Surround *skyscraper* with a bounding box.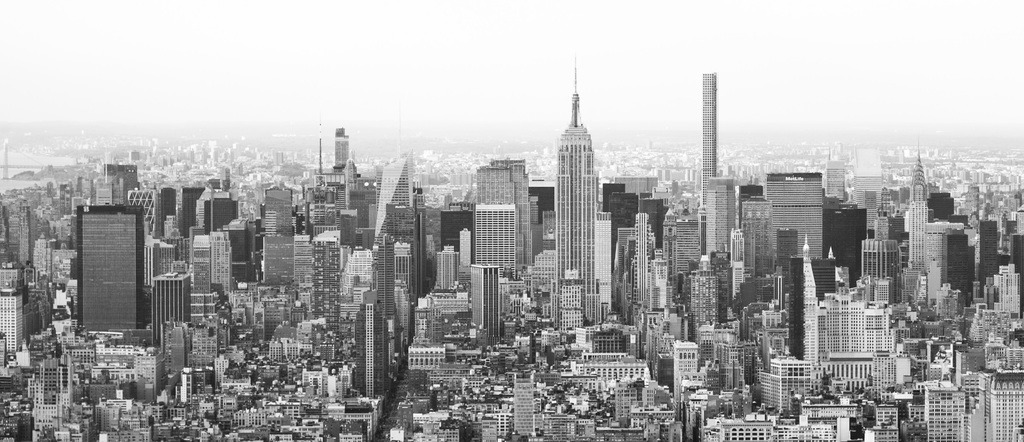
{"x1": 740, "y1": 197, "x2": 770, "y2": 274}.
